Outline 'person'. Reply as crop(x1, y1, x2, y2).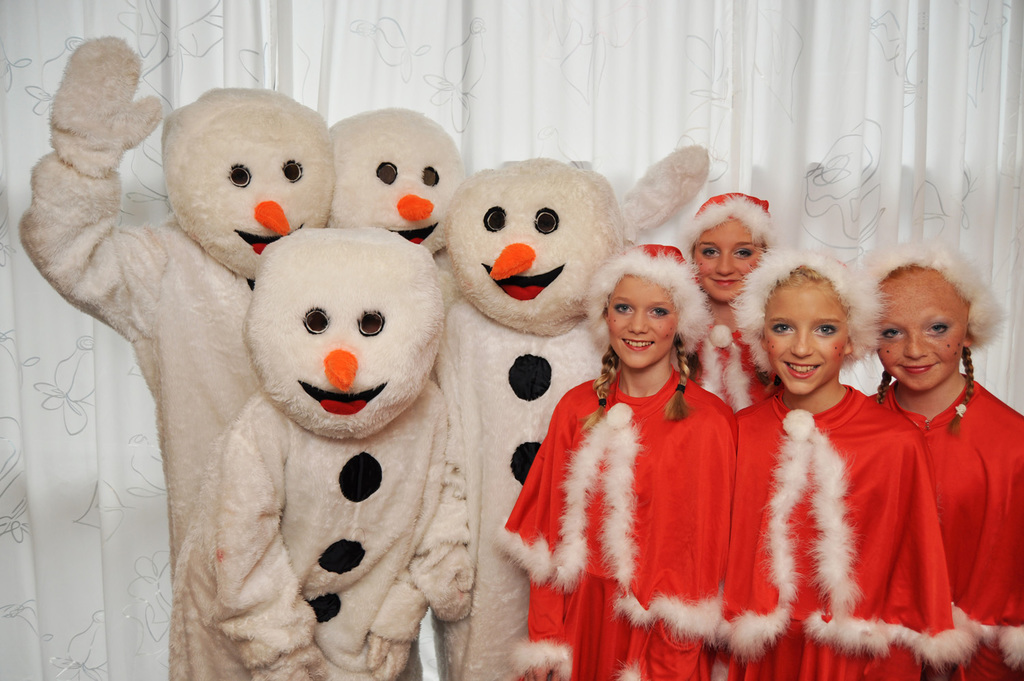
crop(415, 138, 711, 680).
